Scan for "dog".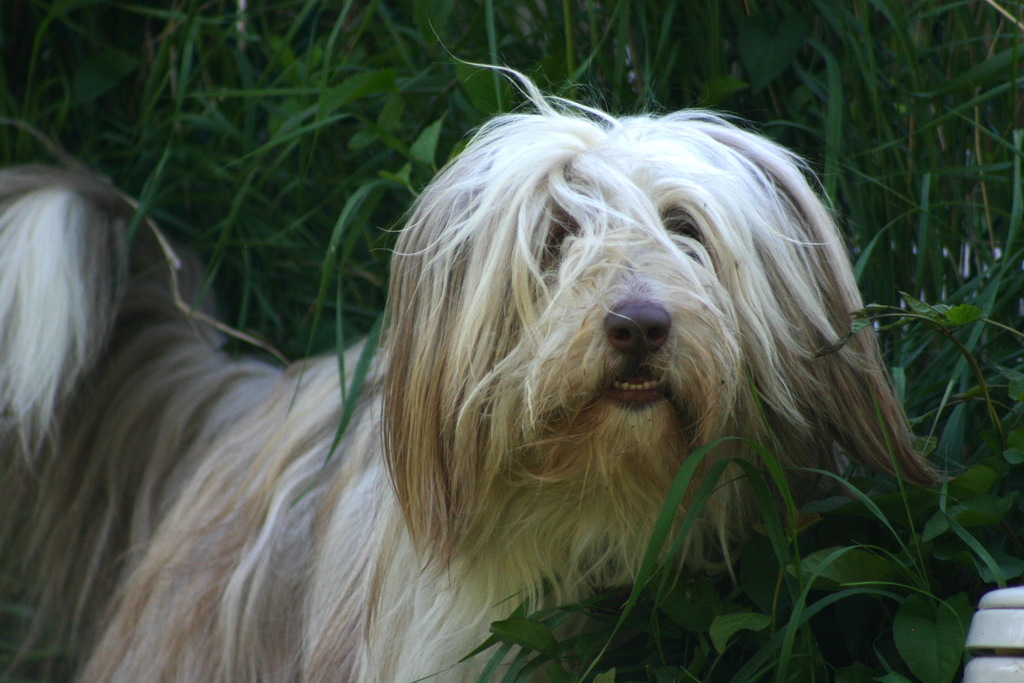
Scan result: crop(0, 18, 960, 682).
